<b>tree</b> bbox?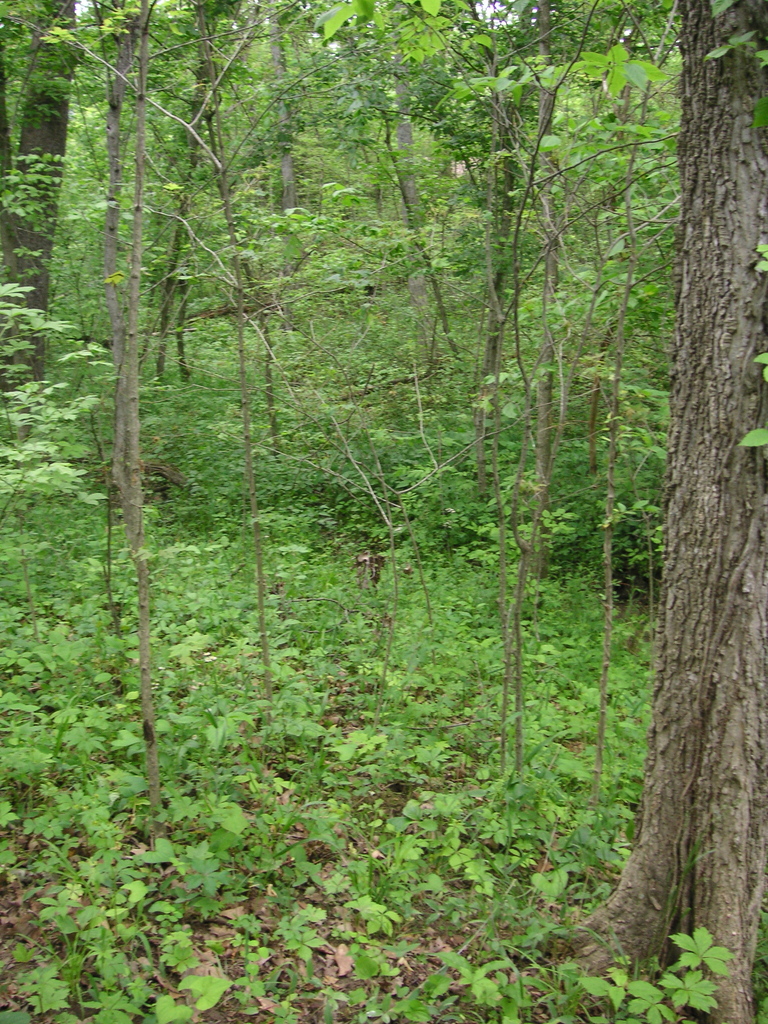
select_region(504, 0, 767, 1023)
